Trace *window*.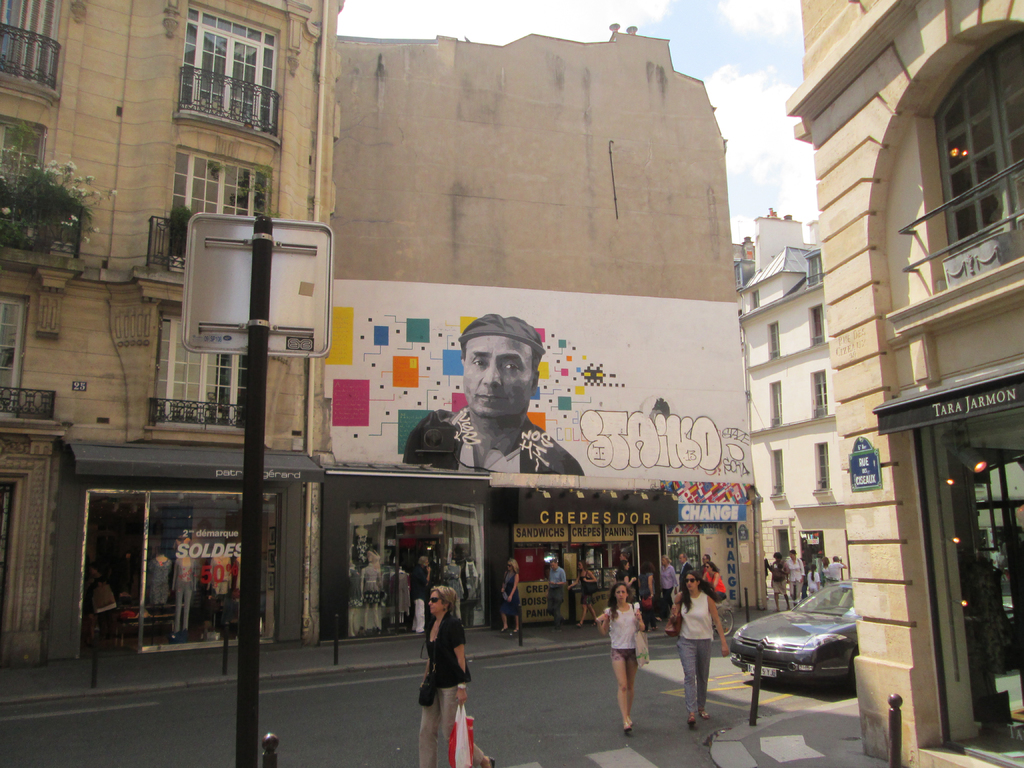
Traced to (750, 289, 759, 310).
